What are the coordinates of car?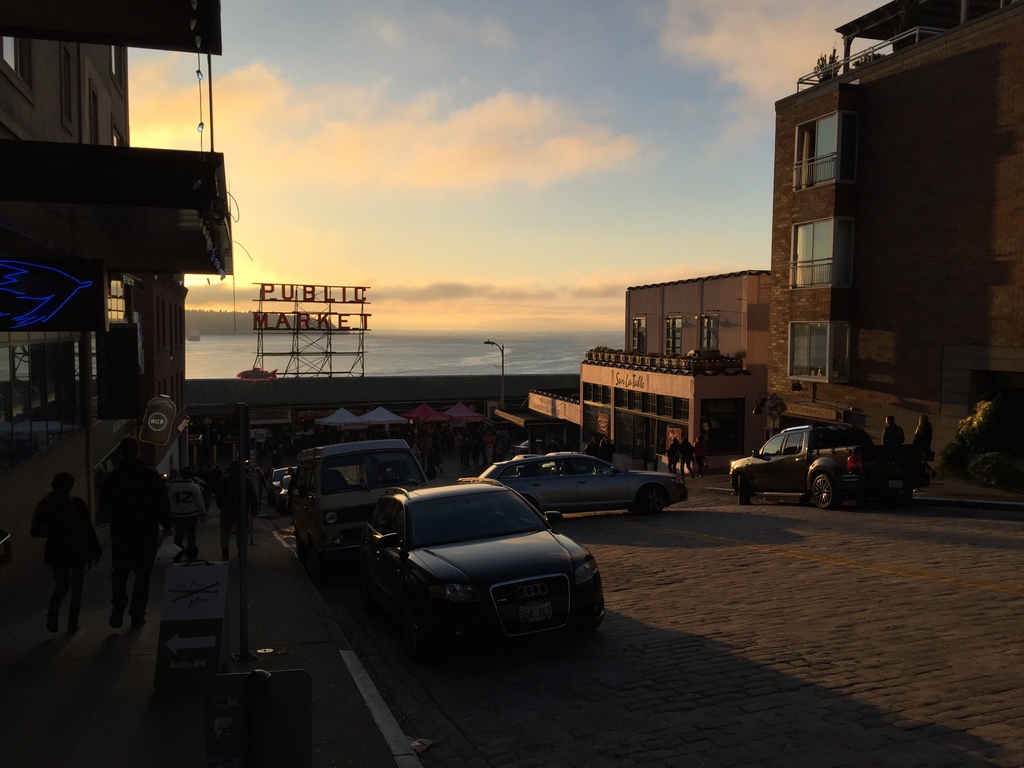
350:467:612:665.
